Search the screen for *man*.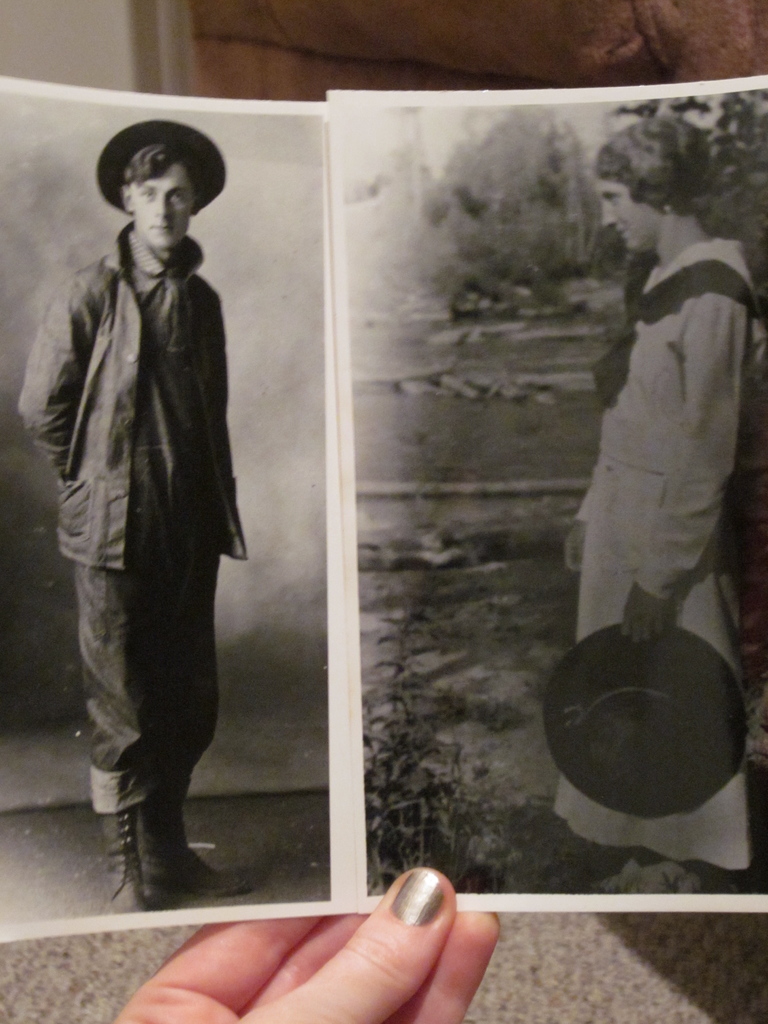
Found at x1=33, y1=116, x2=269, y2=897.
